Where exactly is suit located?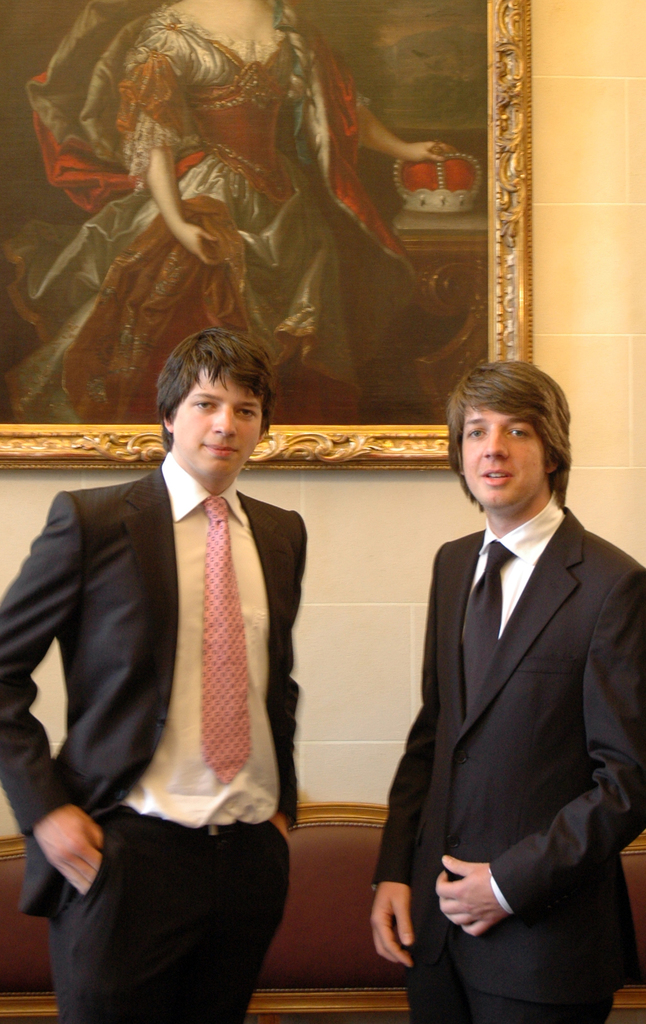
Its bounding box is locate(0, 449, 305, 1023).
